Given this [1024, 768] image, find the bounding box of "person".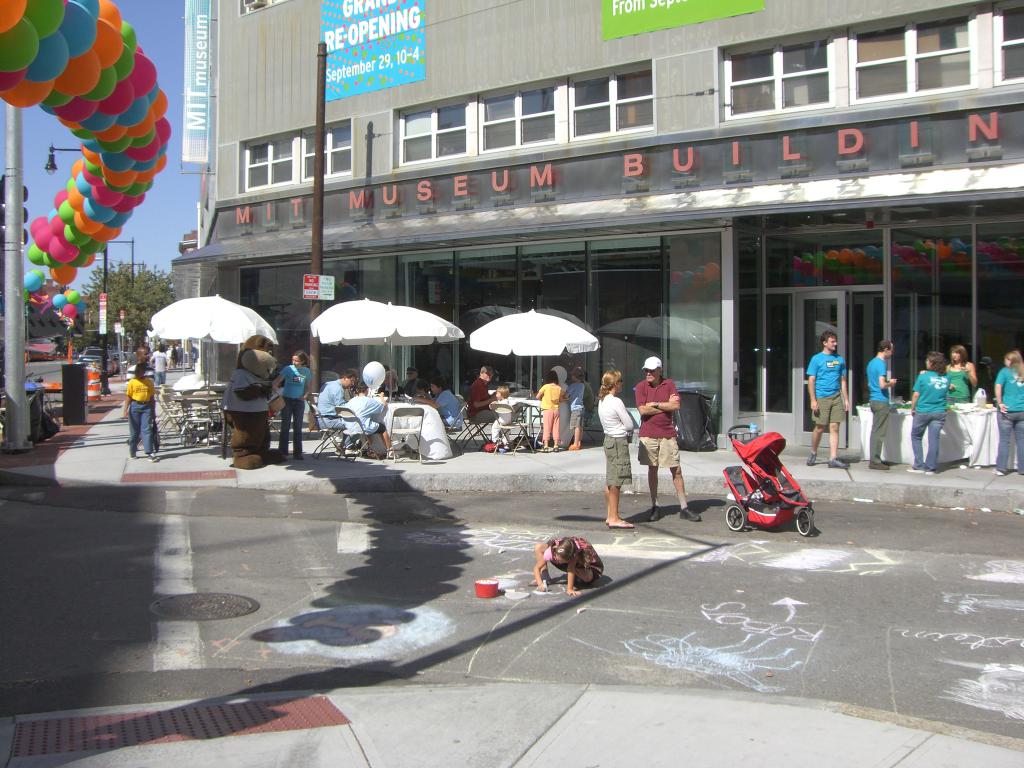
{"left": 945, "top": 344, "right": 981, "bottom": 408}.
